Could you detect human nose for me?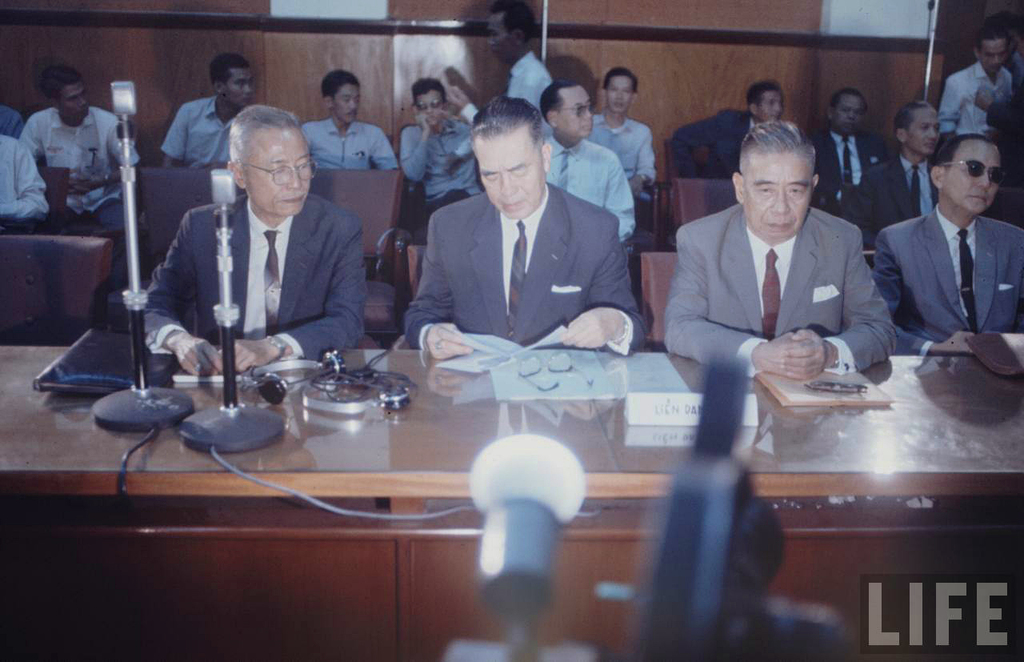
Detection result: left=978, top=175, right=992, bottom=193.
